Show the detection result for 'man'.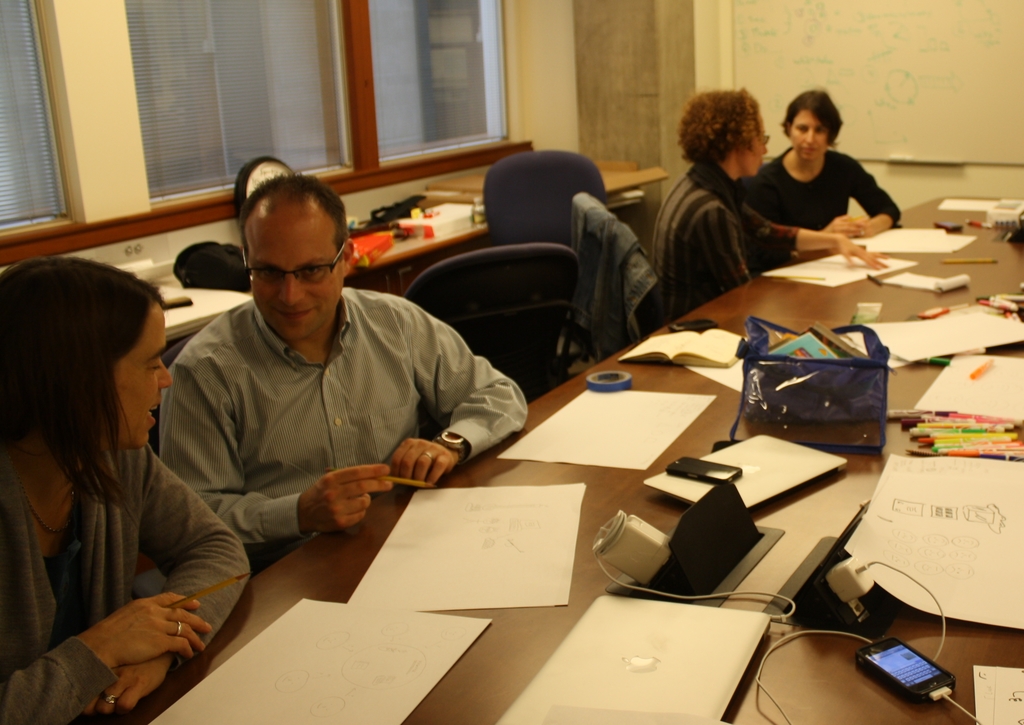
bbox=[118, 175, 521, 596].
